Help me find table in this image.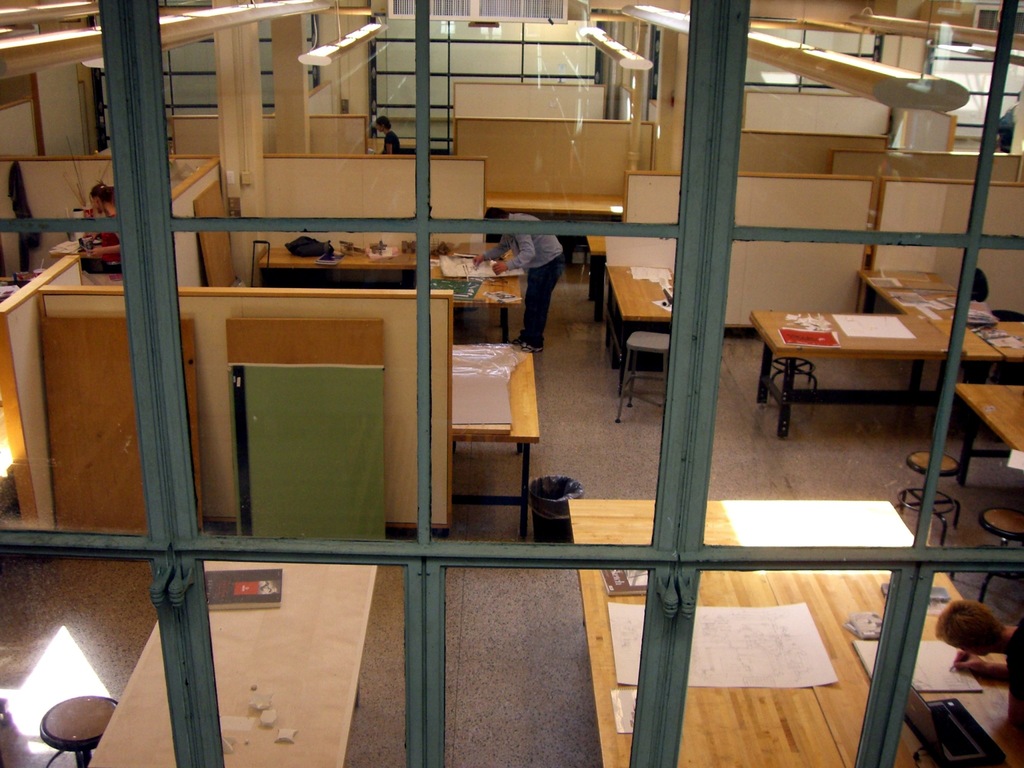
Found it: crop(586, 232, 680, 267).
